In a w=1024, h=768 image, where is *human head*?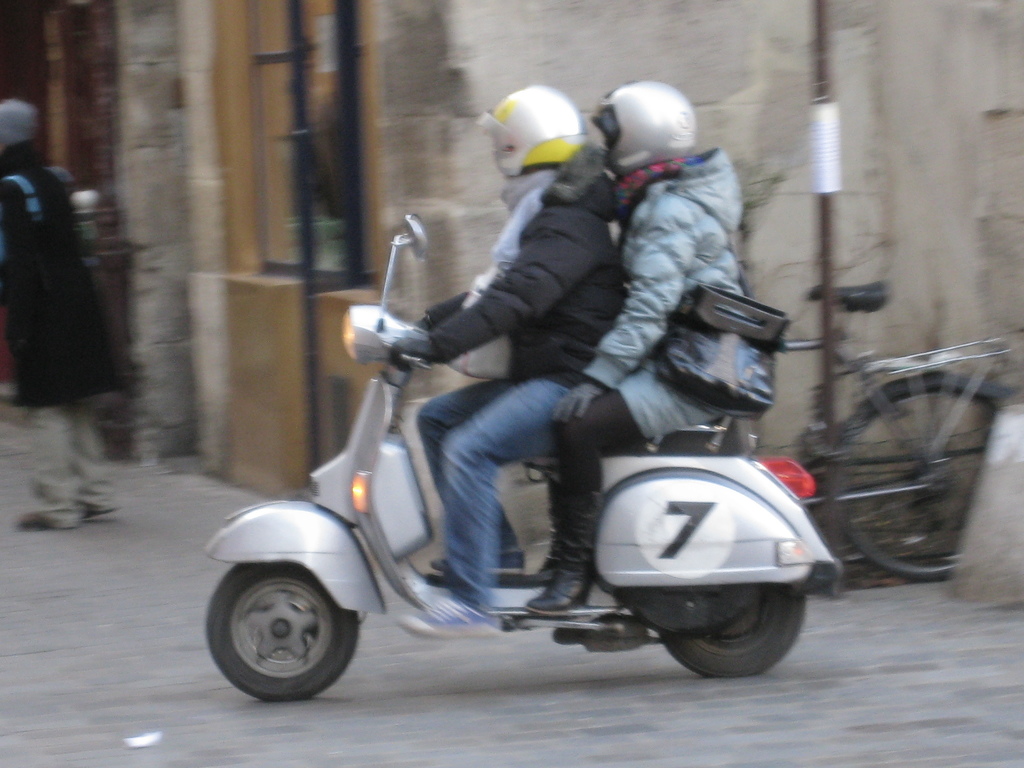
pyautogui.locateOnScreen(477, 88, 584, 182).
